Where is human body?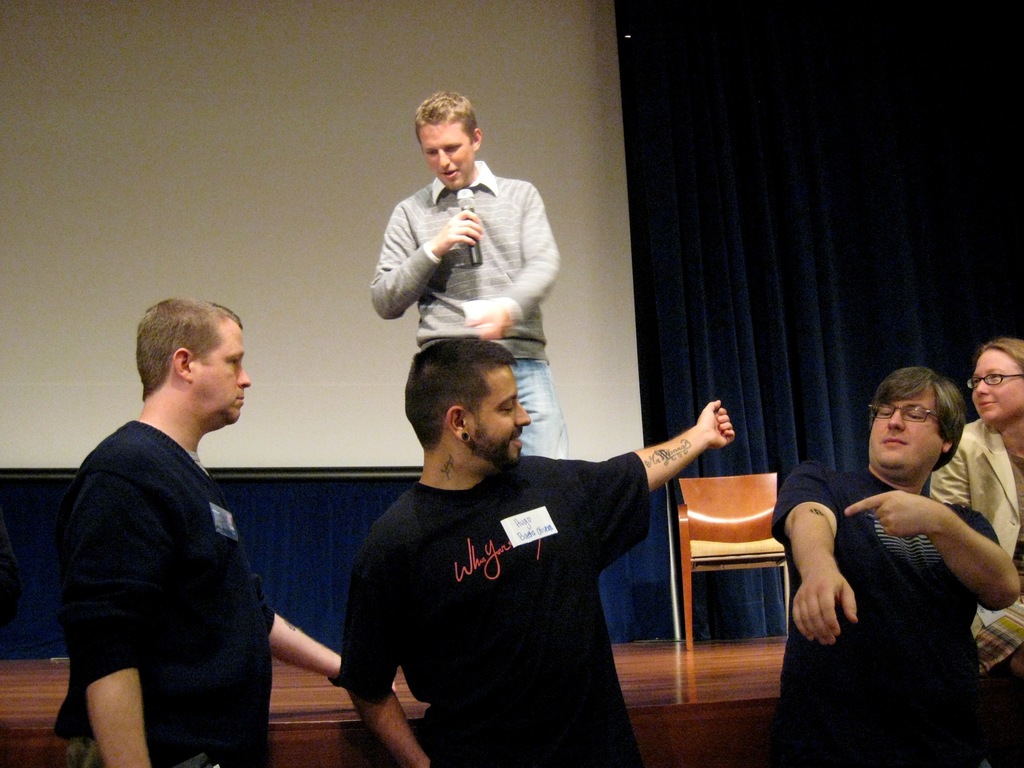
Rect(375, 154, 580, 456).
